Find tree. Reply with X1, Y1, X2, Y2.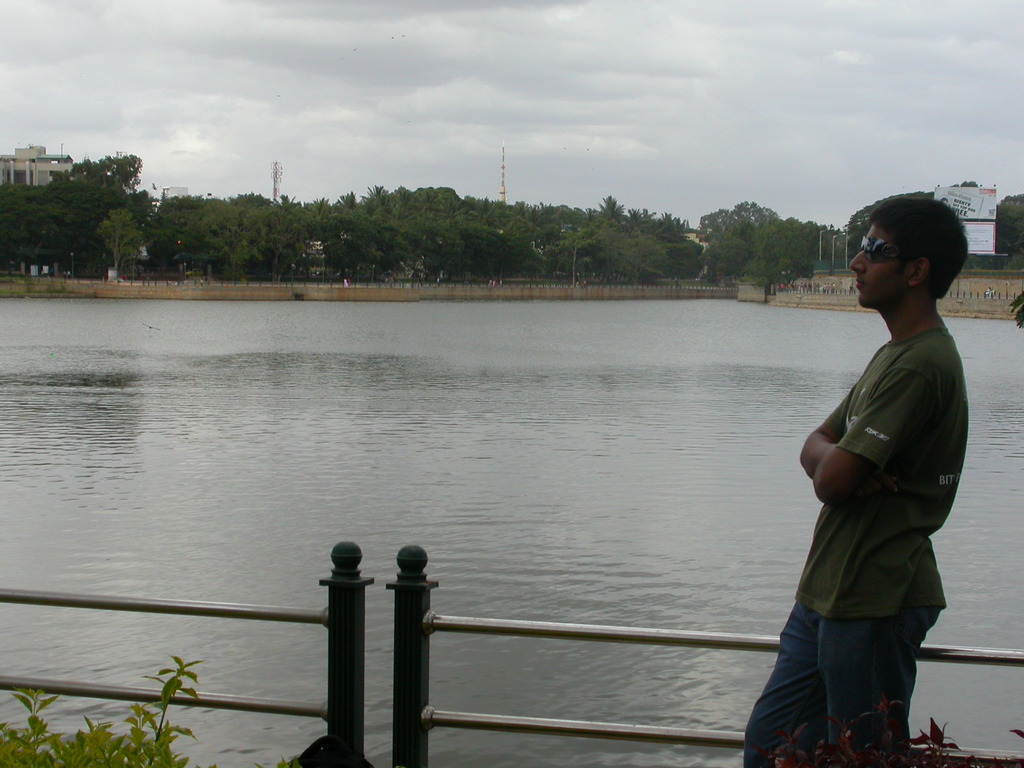
29, 133, 139, 259.
